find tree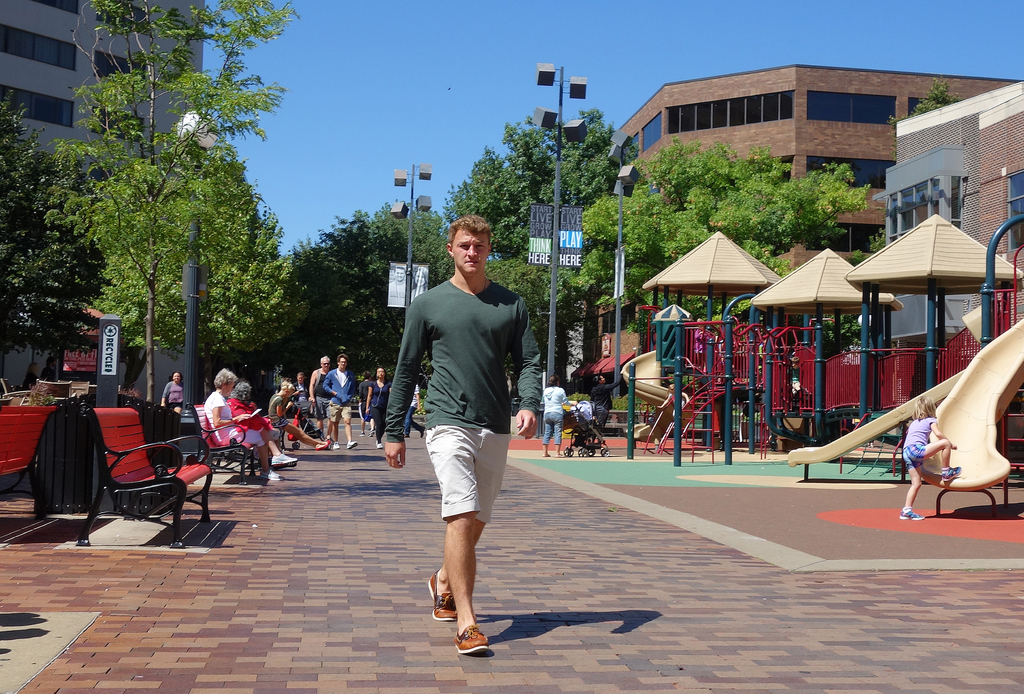
bbox=(9, 144, 122, 380)
